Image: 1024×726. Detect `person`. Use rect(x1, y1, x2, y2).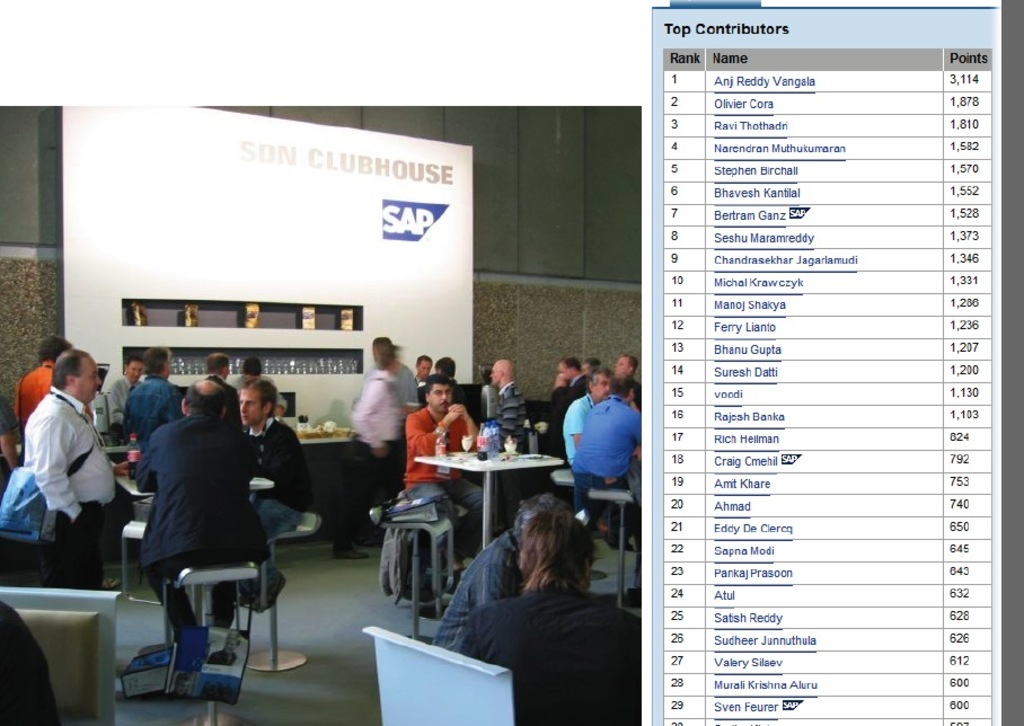
rect(235, 373, 309, 613).
